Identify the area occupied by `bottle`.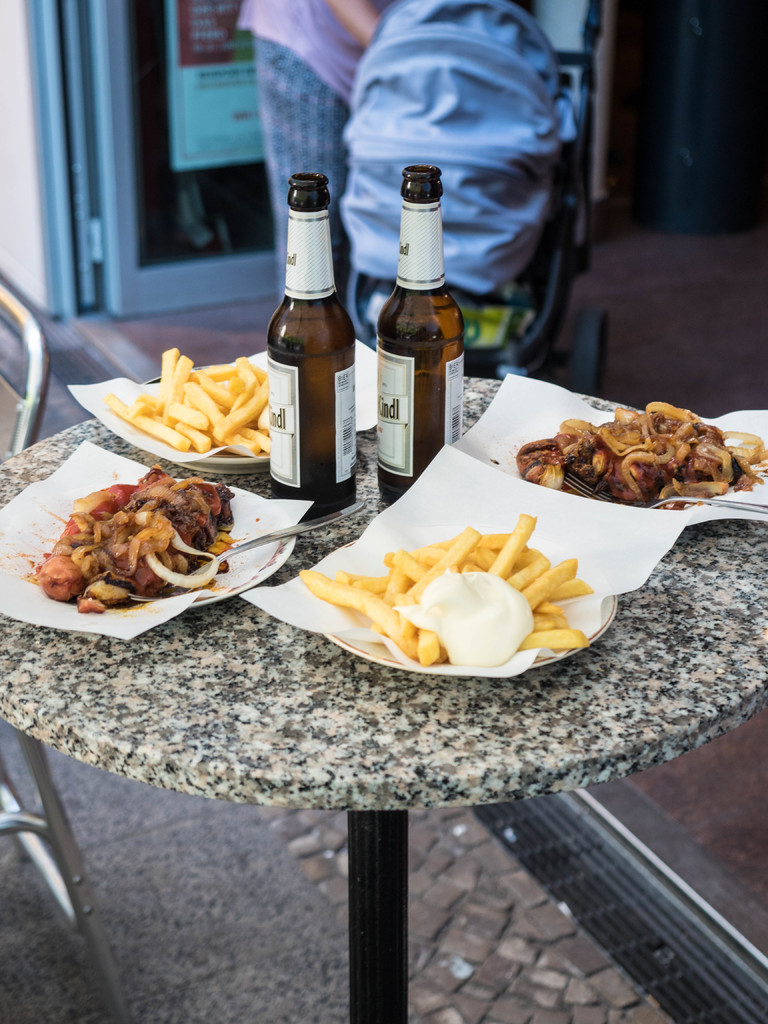
Area: x1=372 y1=163 x2=467 y2=511.
